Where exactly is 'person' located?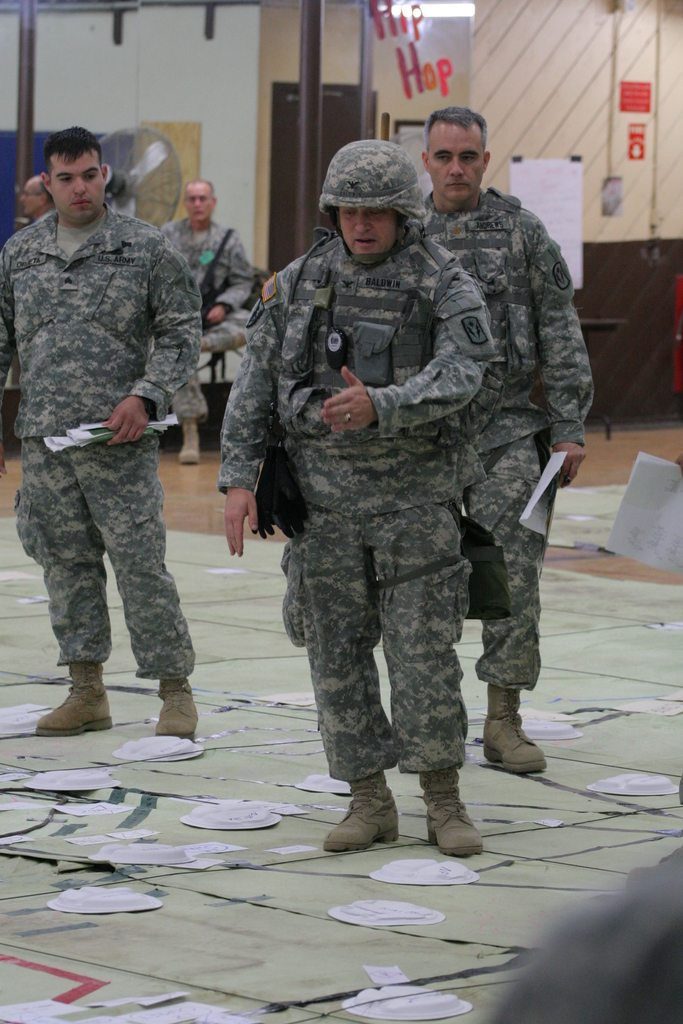
Its bounding box is [left=3, top=174, right=53, bottom=264].
